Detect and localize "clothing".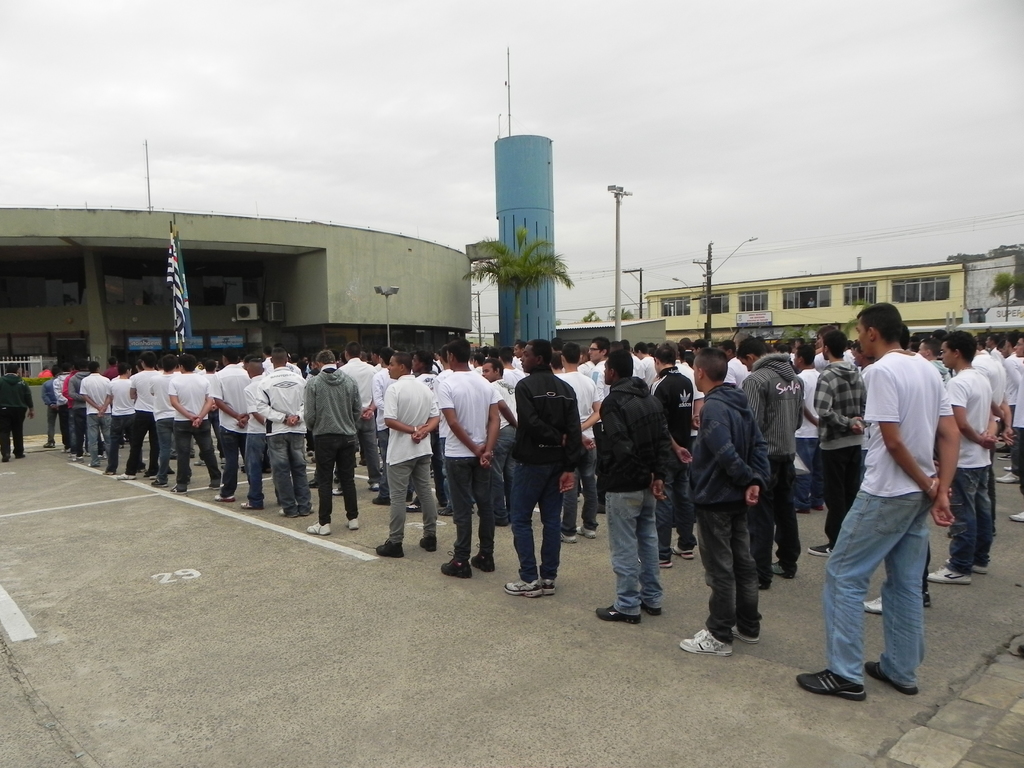
Localized at Rect(209, 355, 252, 500).
